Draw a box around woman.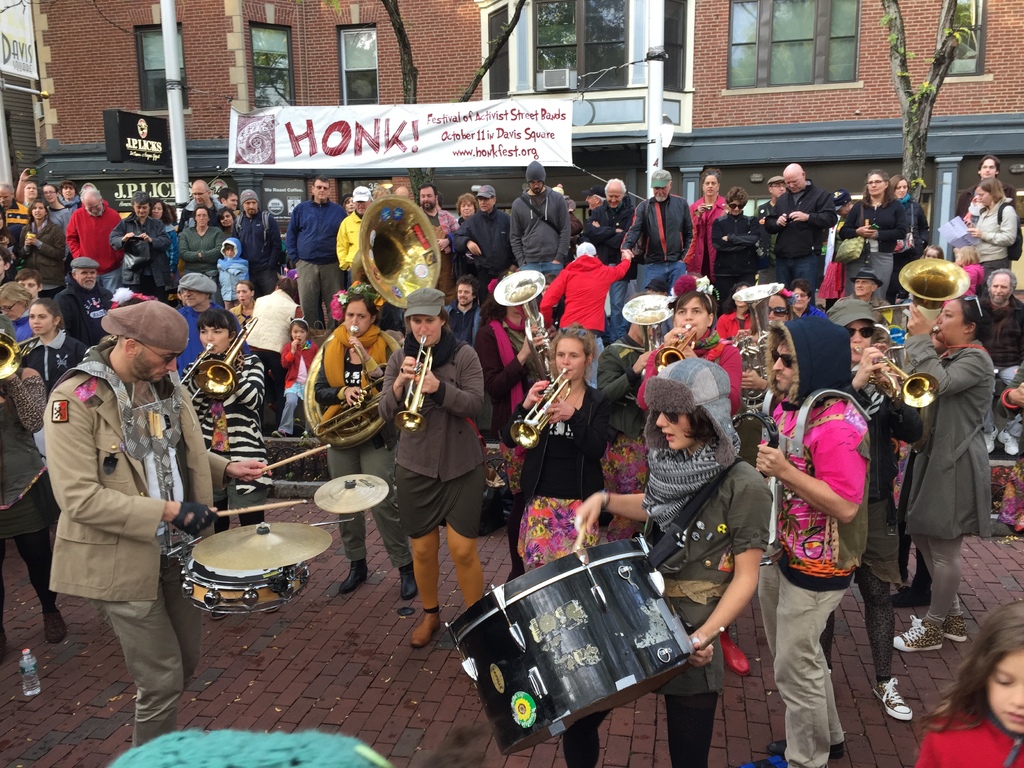
BBox(228, 281, 257, 337).
